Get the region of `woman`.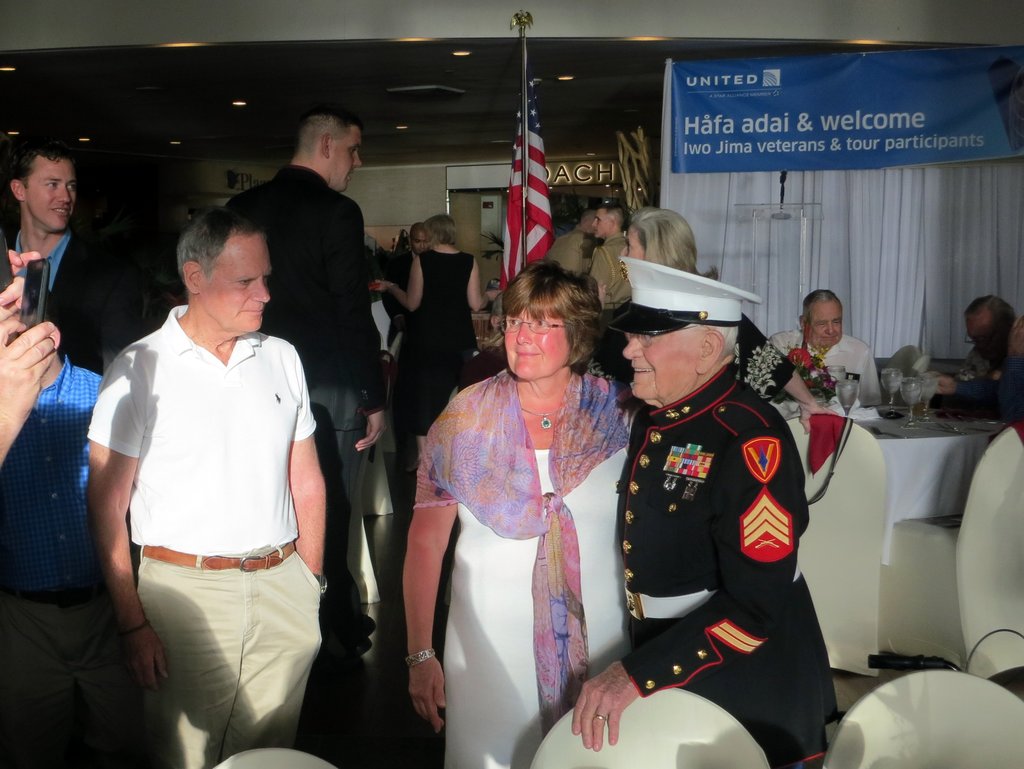
select_region(367, 209, 502, 457).
